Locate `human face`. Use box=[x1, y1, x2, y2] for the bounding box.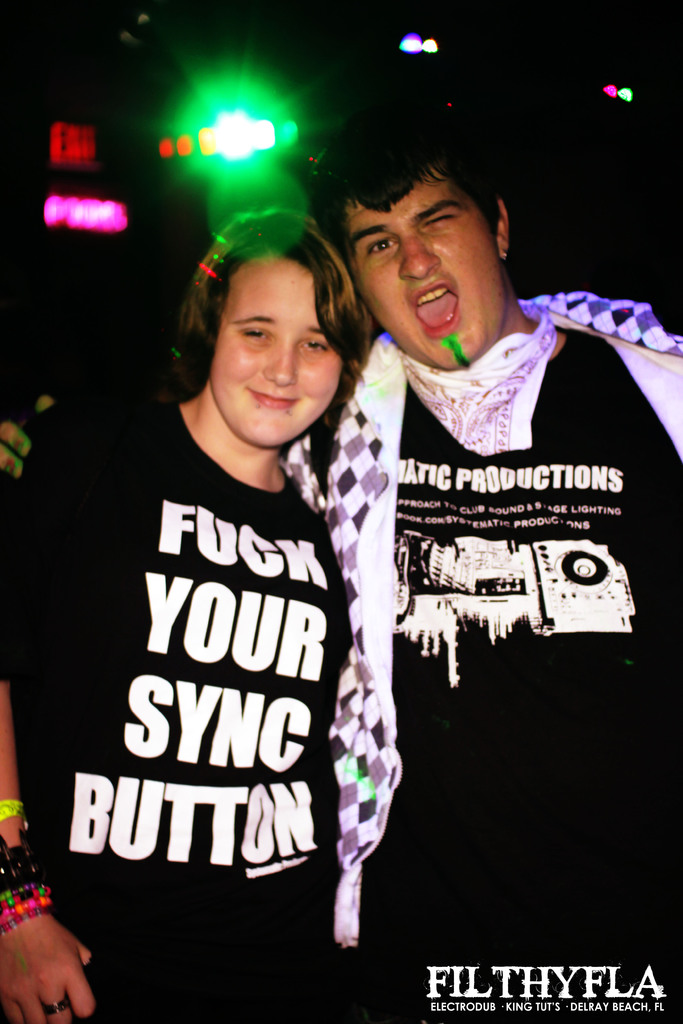
box=[343, 178, 497, 365].
